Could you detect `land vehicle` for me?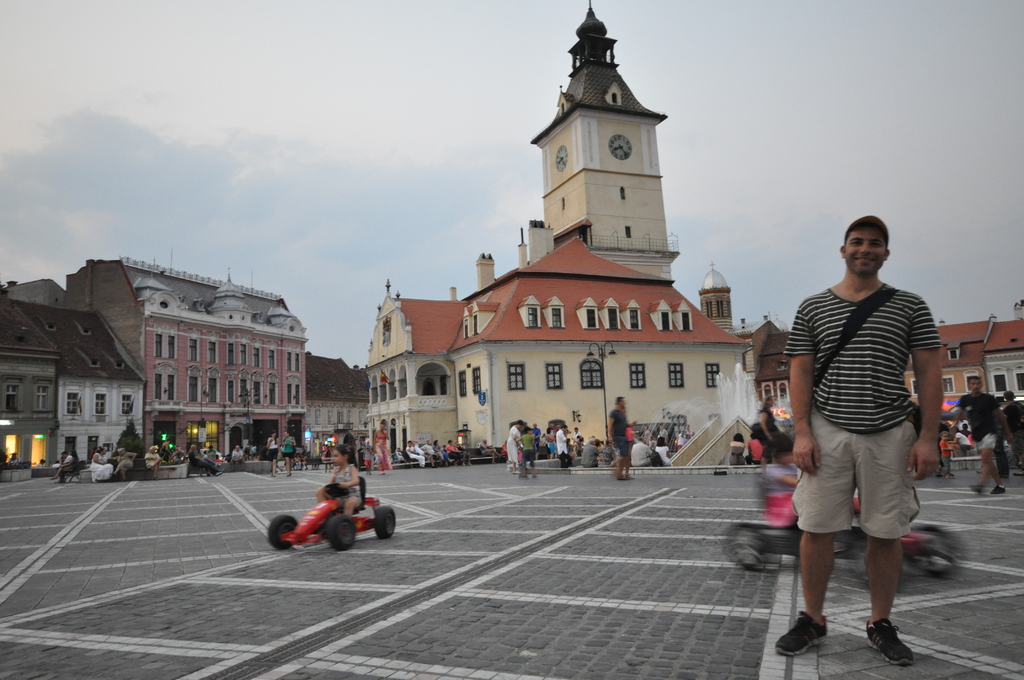
Detection result: crop(273, 483, 390, 556).
